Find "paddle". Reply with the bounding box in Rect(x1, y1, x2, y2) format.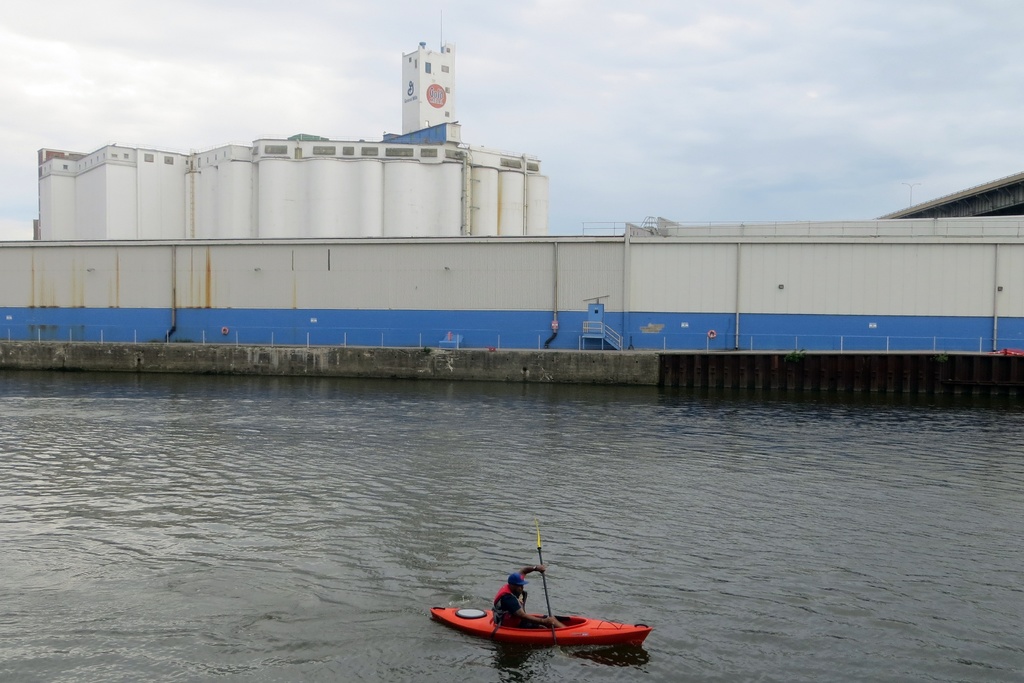
Rect(537, 527, 558, 647).
